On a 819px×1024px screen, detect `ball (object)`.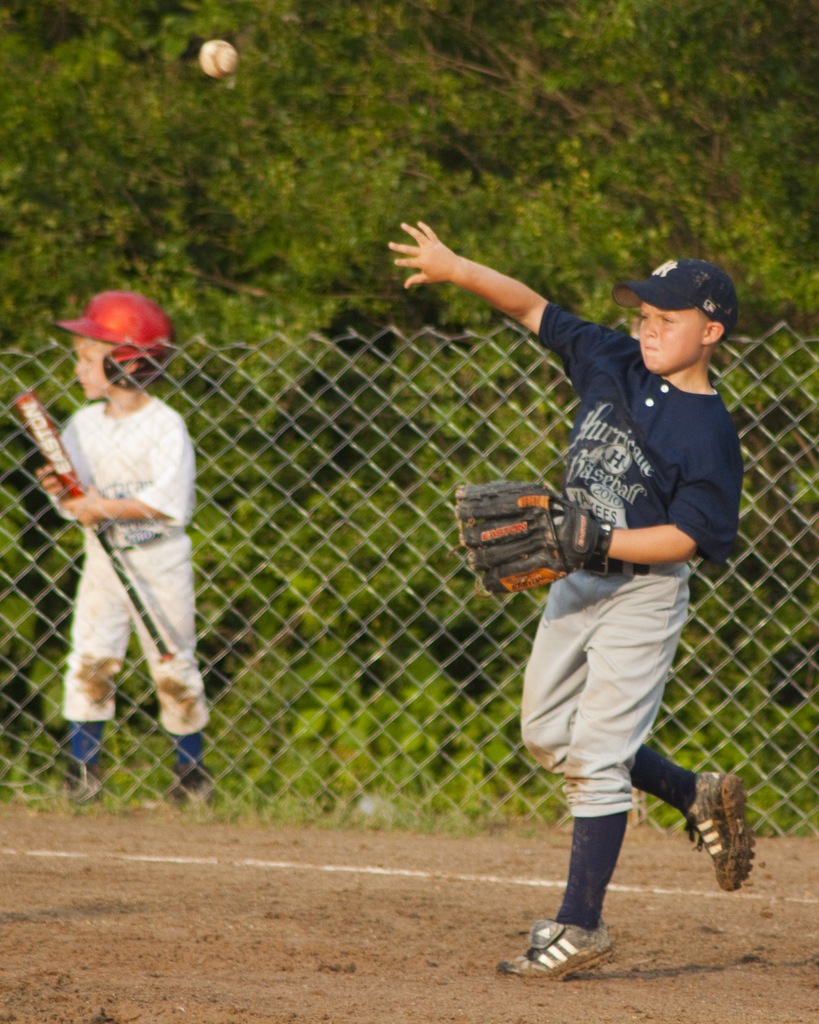
pyautogui.locateOnScreen(198, 42, 236, 76).
